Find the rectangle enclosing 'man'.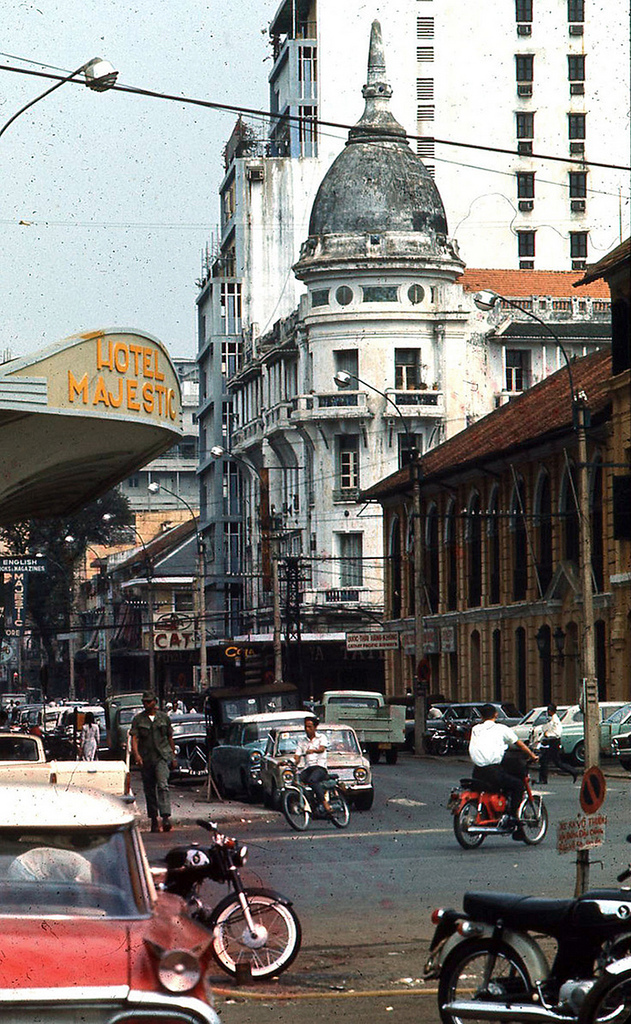
select_region(168, 699, 184, 718).
